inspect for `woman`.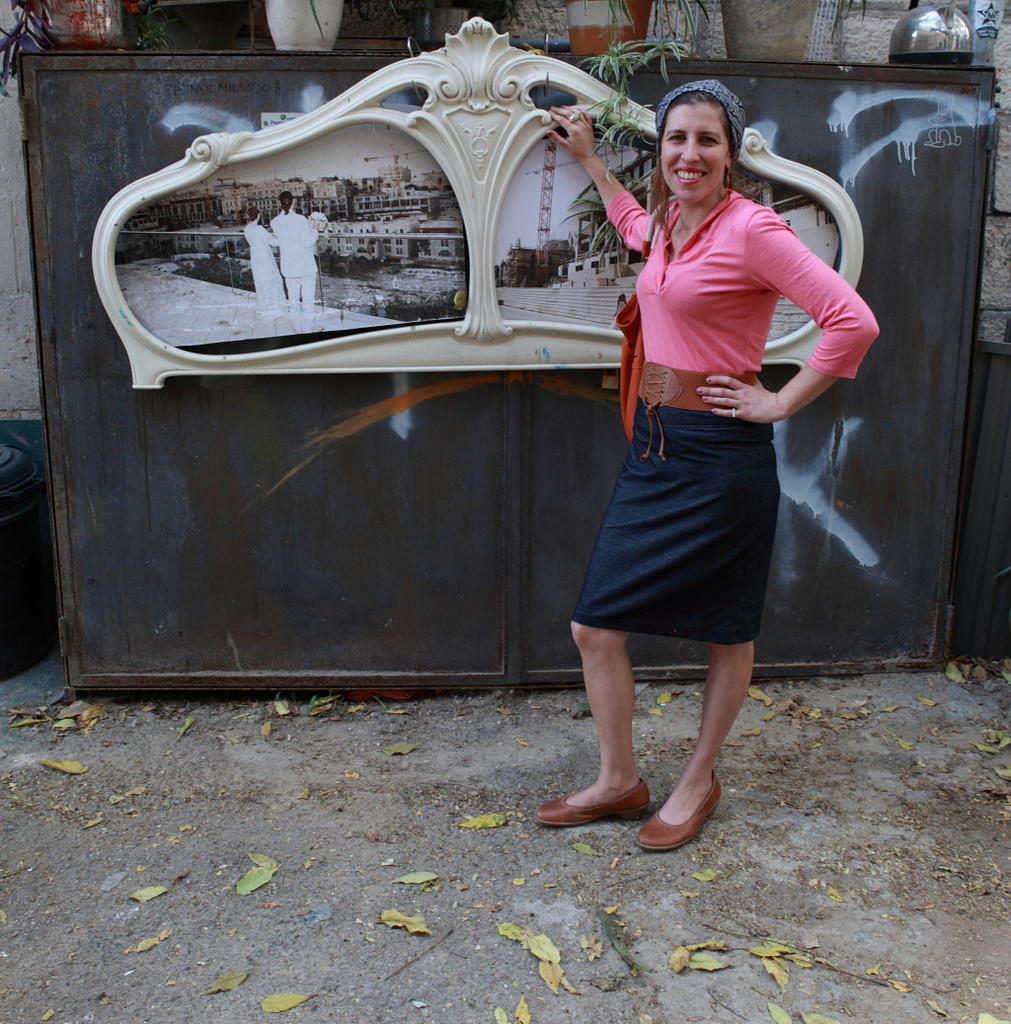
Inspection: <region>264, 189, 324, 307</region>.
